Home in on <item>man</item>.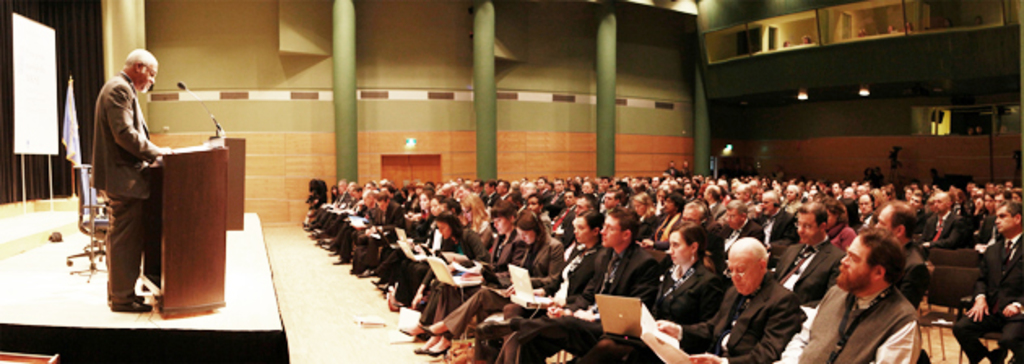
Homed in at BBox(809, 206, 935, 363).
